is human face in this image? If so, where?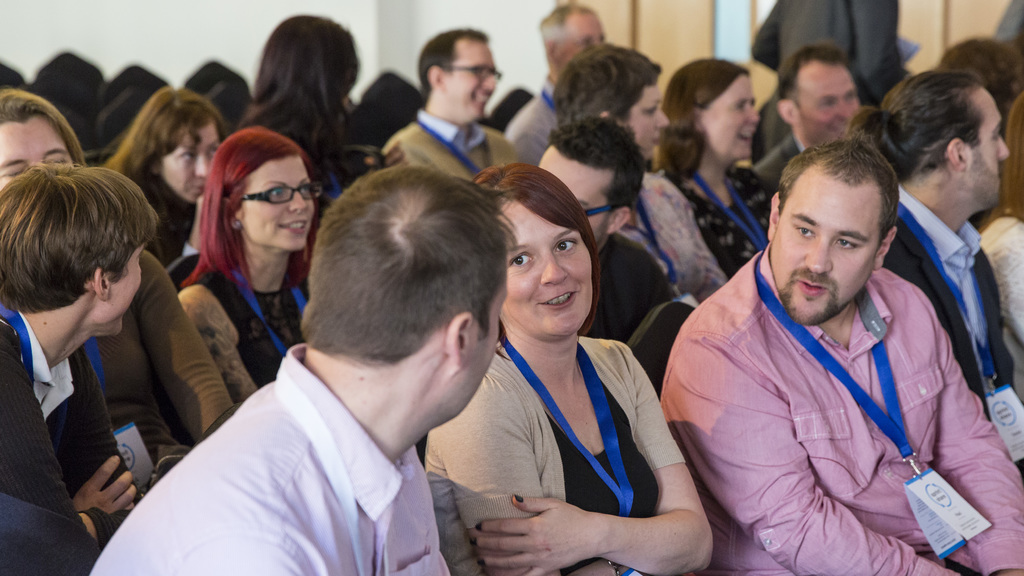
Yes, at [x1=701, y1=75, x2=759, y2=159].
